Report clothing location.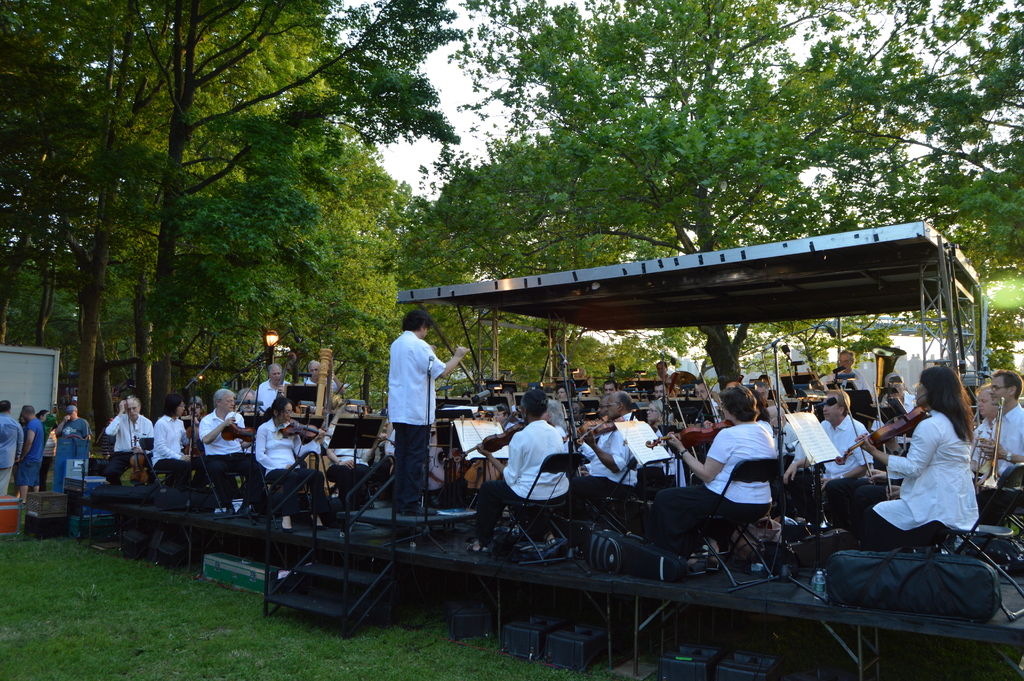
Report: x1=53, y1=416, x2=91, y2=492.
